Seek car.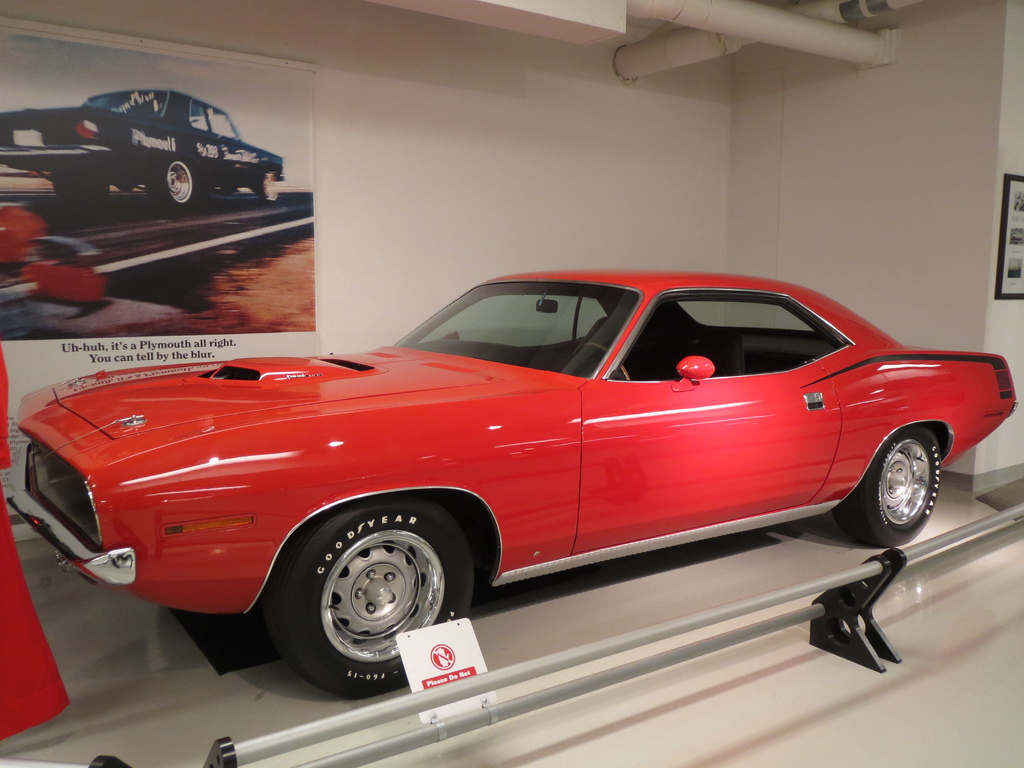
23/271/972/682.
